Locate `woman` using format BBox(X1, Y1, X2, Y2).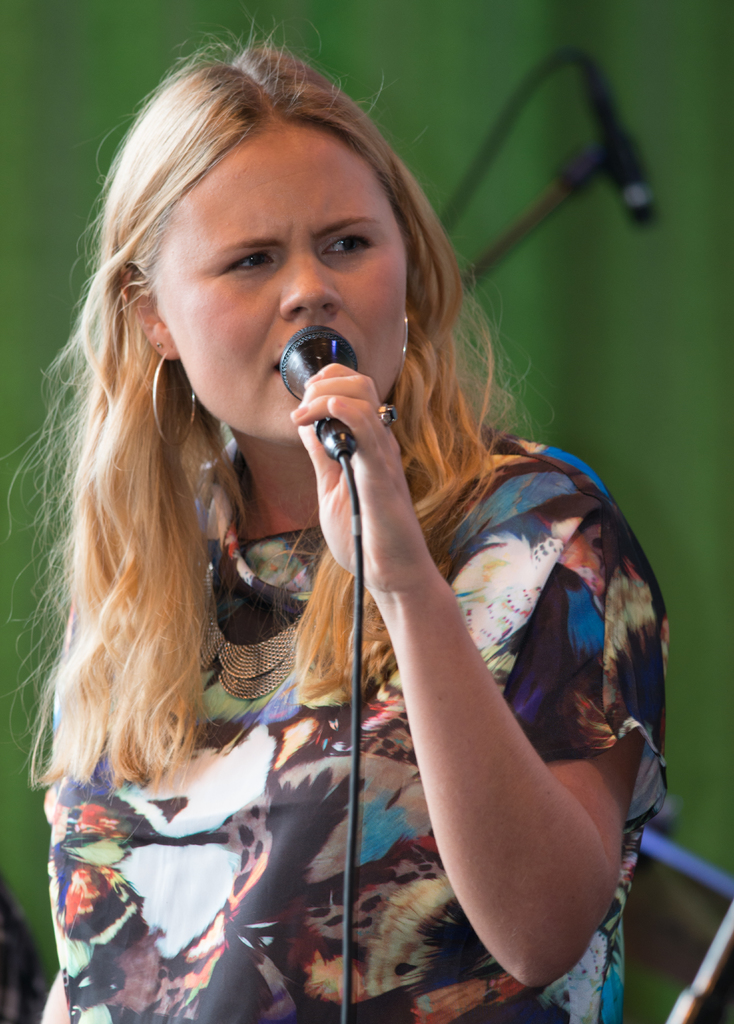
BBox(29, 47, 635, 1023).
